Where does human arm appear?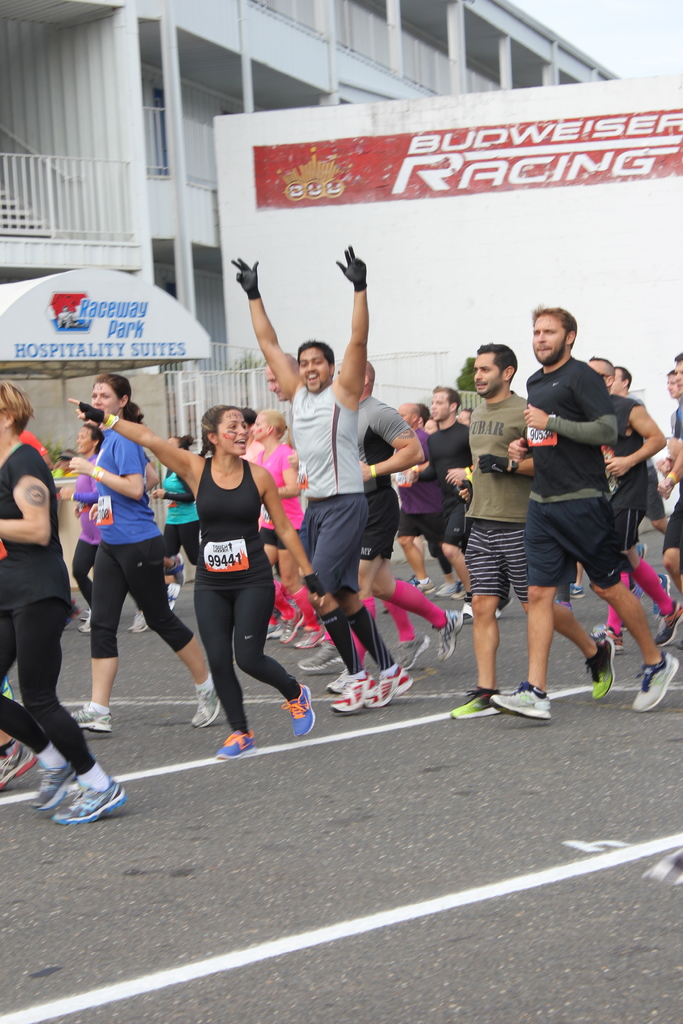
Appears at [0,462,47,545].
